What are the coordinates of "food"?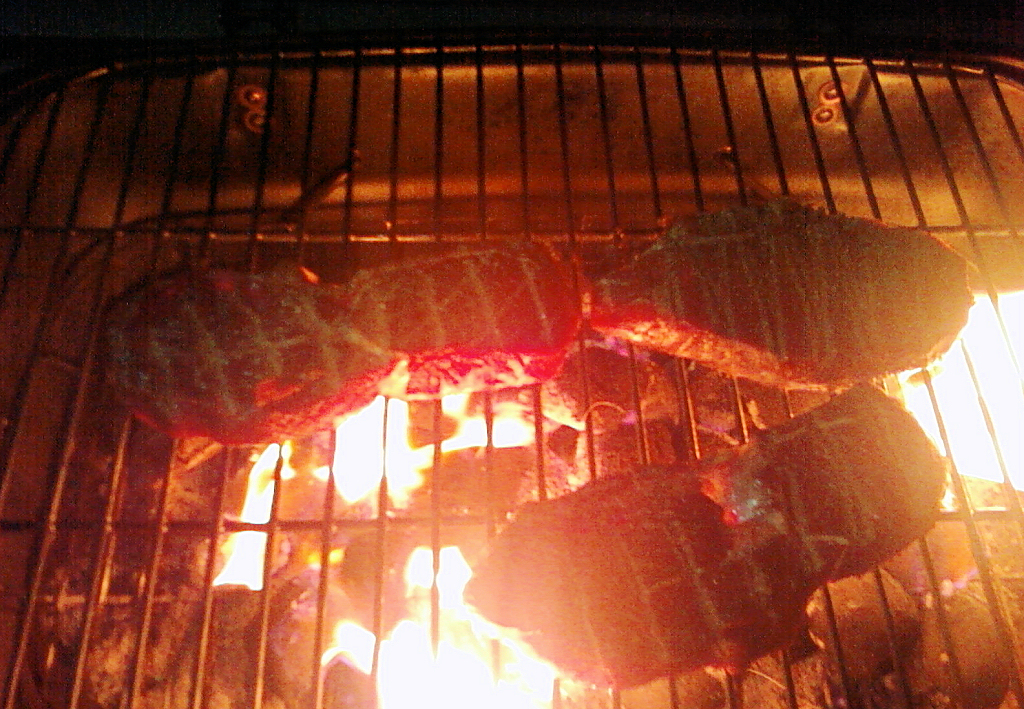
594, 202, 974, 386.
